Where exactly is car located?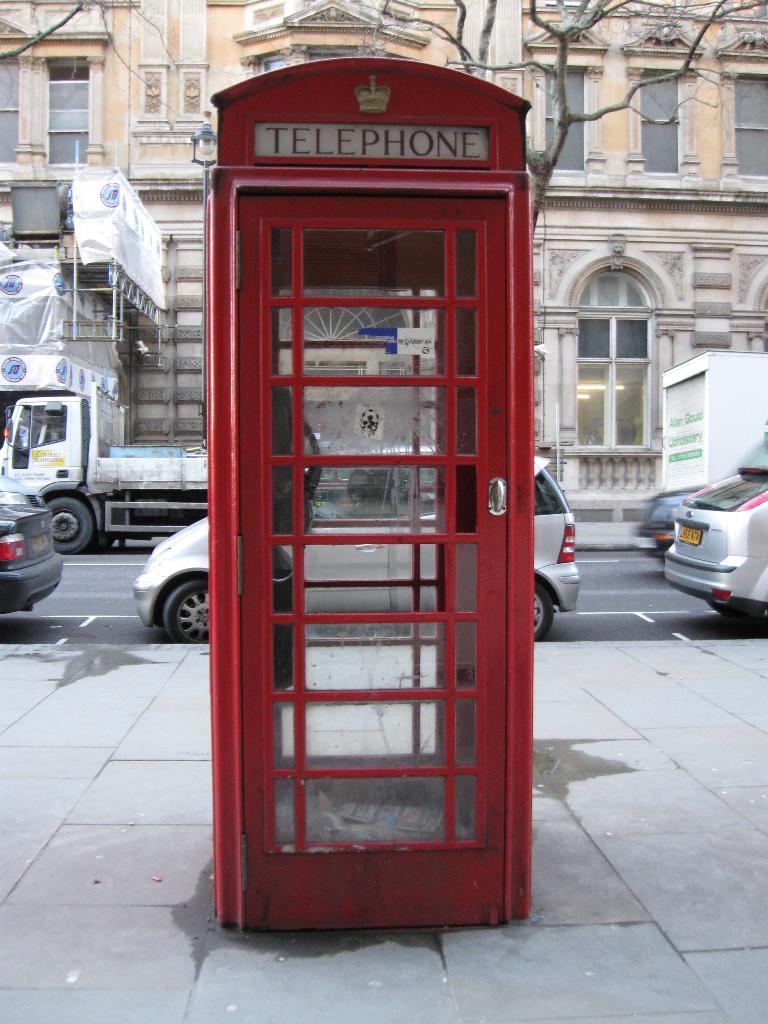
Its bounding box is (left=623, top=474, right=715, bottom=564).
